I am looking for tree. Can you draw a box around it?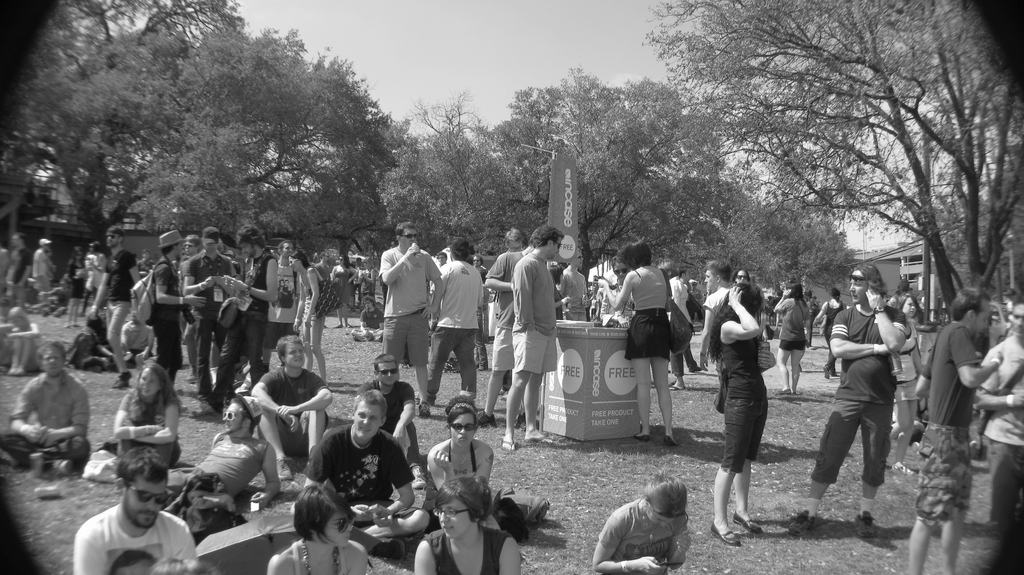
Sure, the bounding box is box(481, 65, 726, 279).
